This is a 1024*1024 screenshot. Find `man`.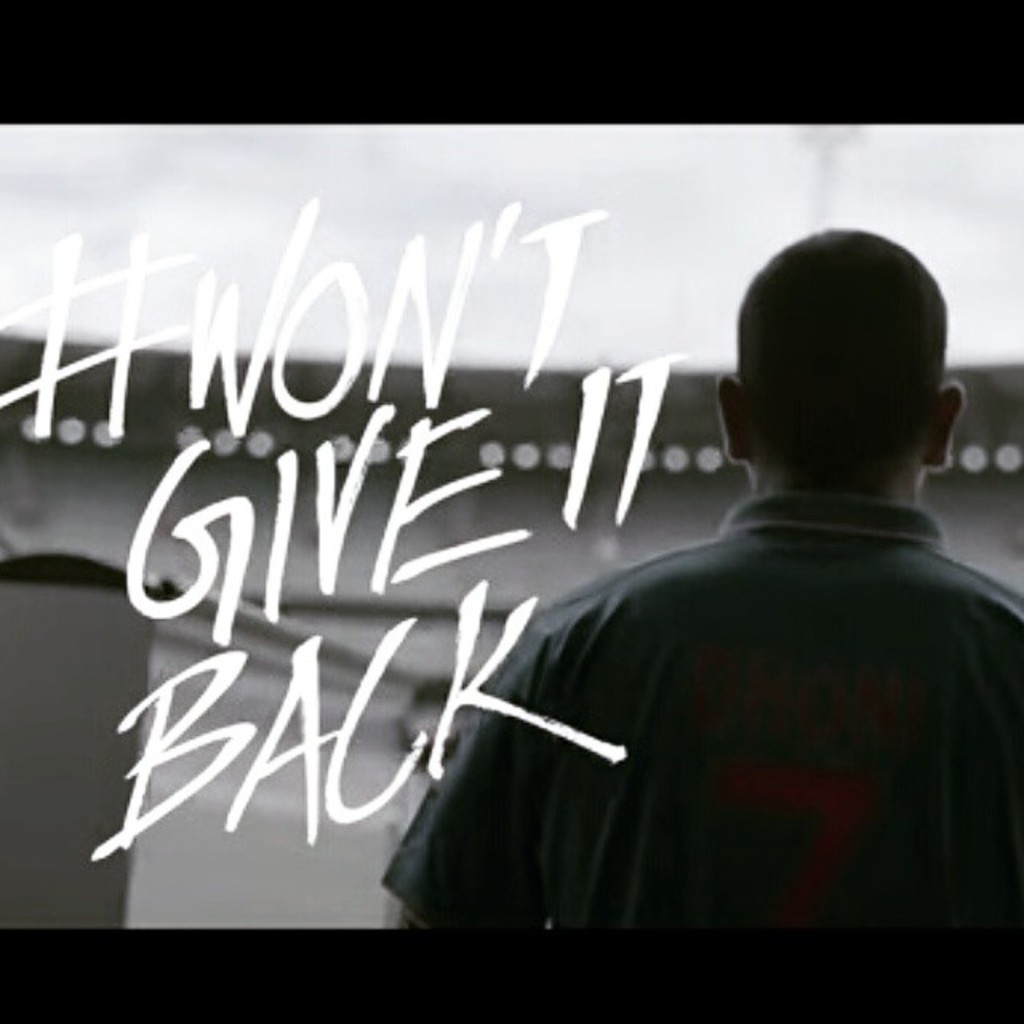
Bounding box: [464, 216, 1023, 952].
